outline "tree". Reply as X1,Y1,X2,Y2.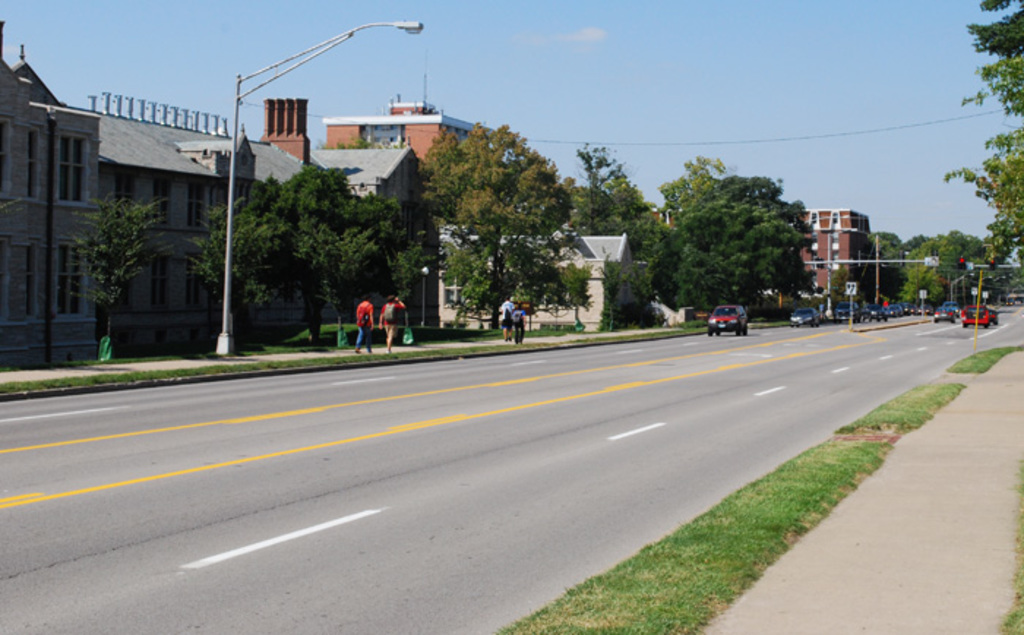
967,0,1023,69.
